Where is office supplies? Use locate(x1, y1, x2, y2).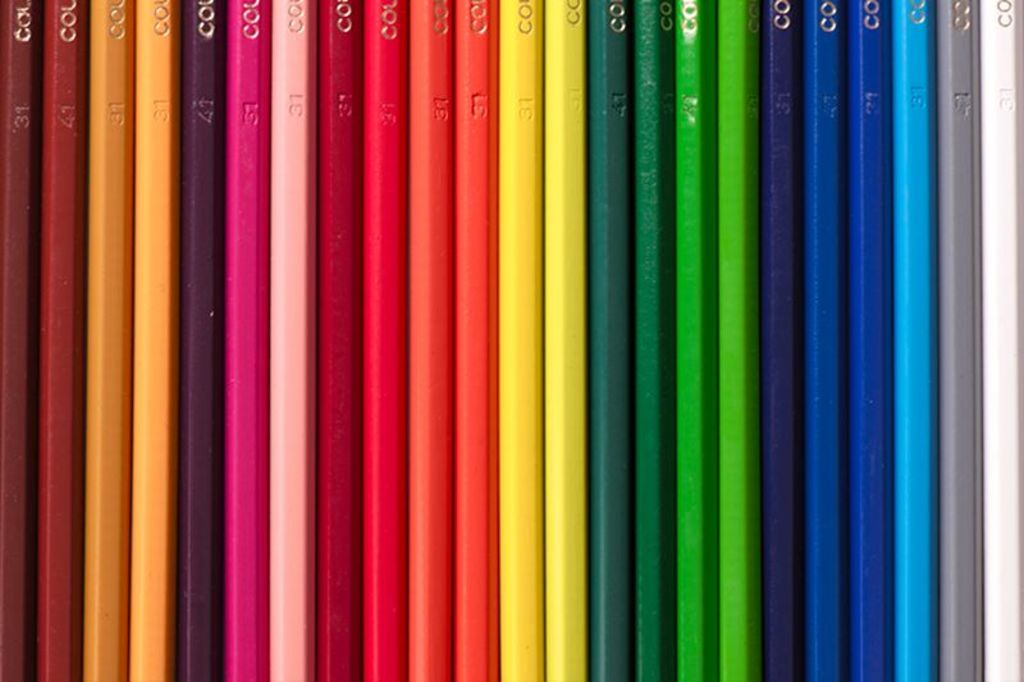
locate(84, 0, 136, 681).
